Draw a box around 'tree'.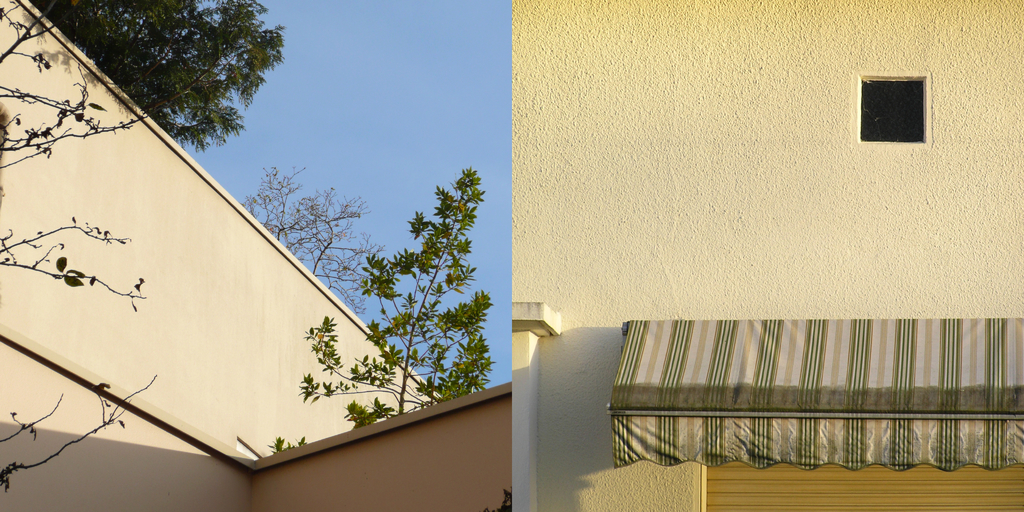
269,163,495,451.
